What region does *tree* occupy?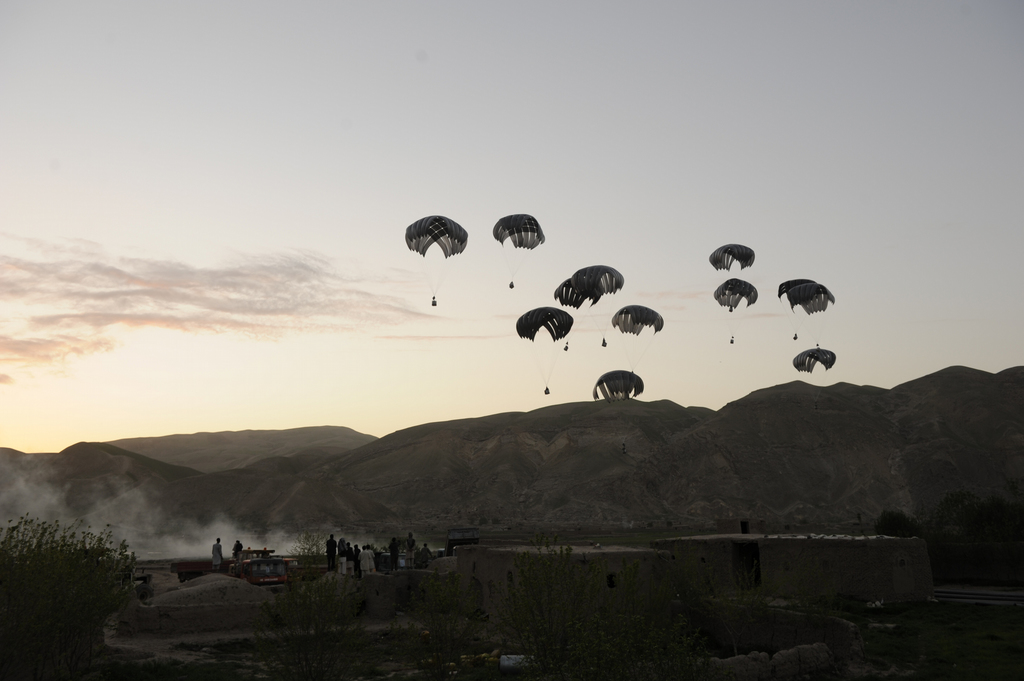
bbox=[246, 529, 353, 680].
